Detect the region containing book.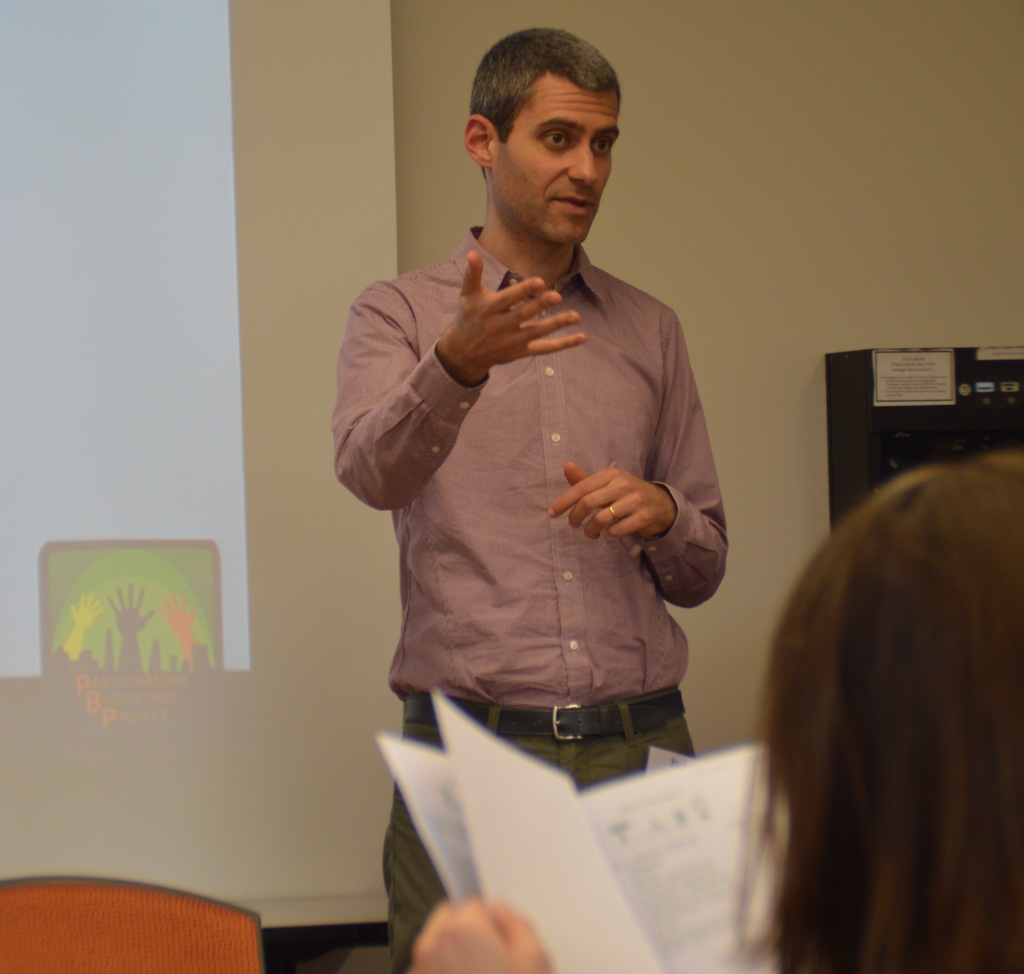
l=367, t=691, r=763, b=973.
